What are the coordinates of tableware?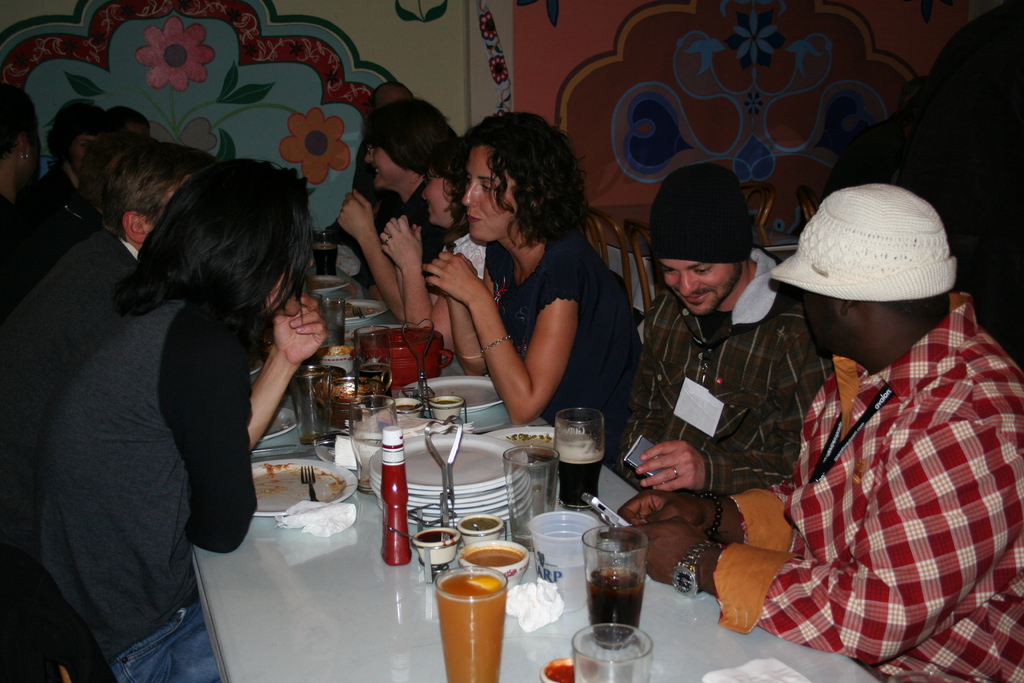
[253,456,357,519].
